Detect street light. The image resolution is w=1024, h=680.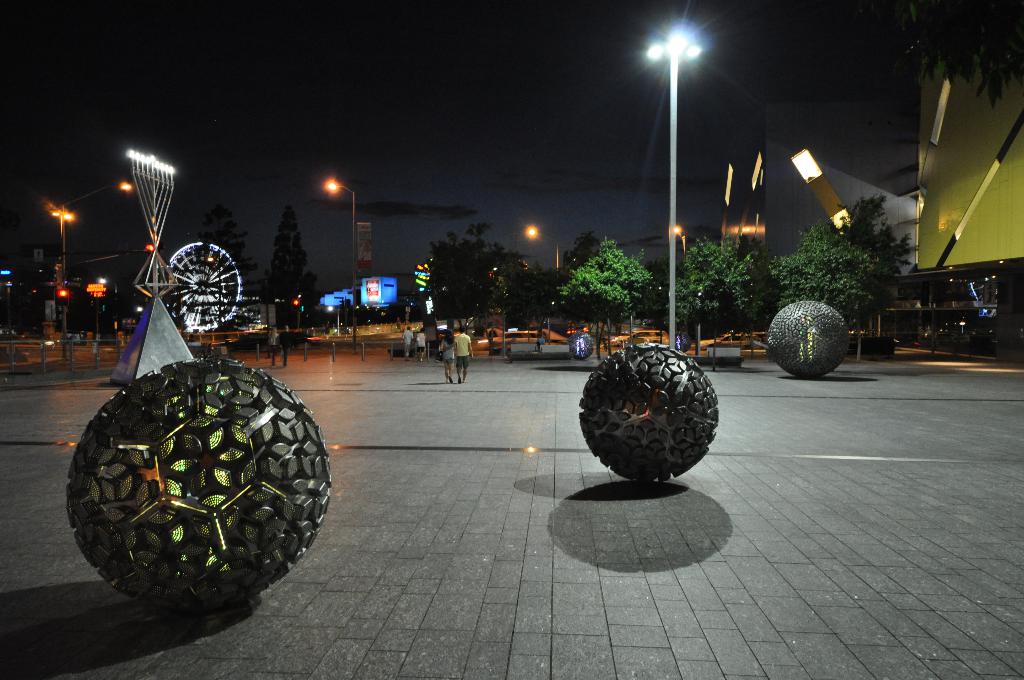
43,209,90,332.
